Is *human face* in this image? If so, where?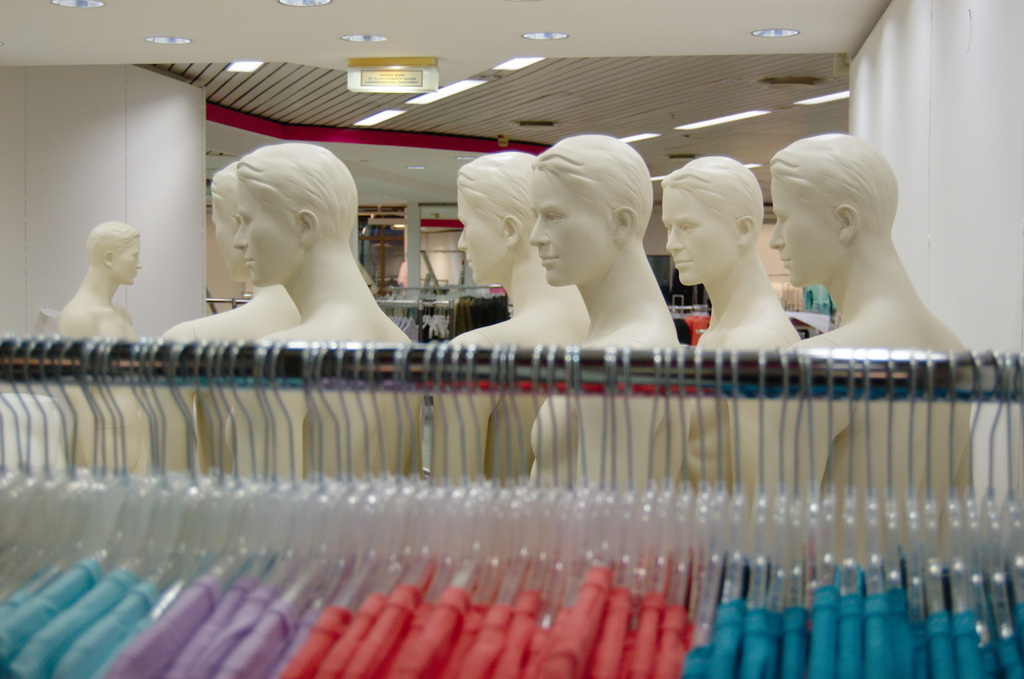
Yes, at 522,172,614,285.
